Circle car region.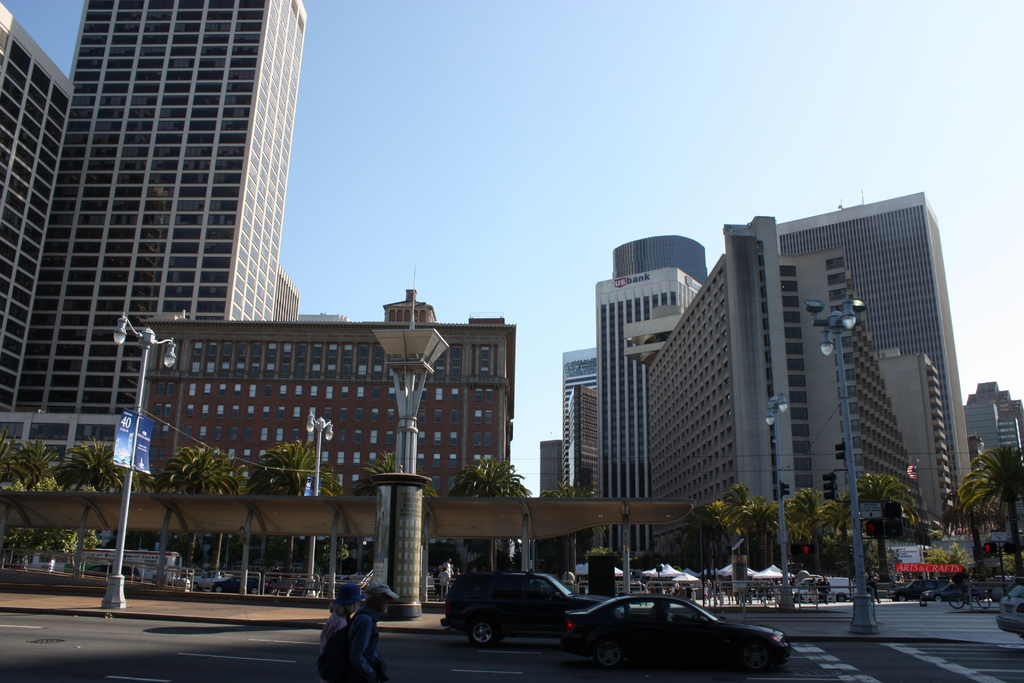
Region: bbox=[441, 564, 569, 648].
